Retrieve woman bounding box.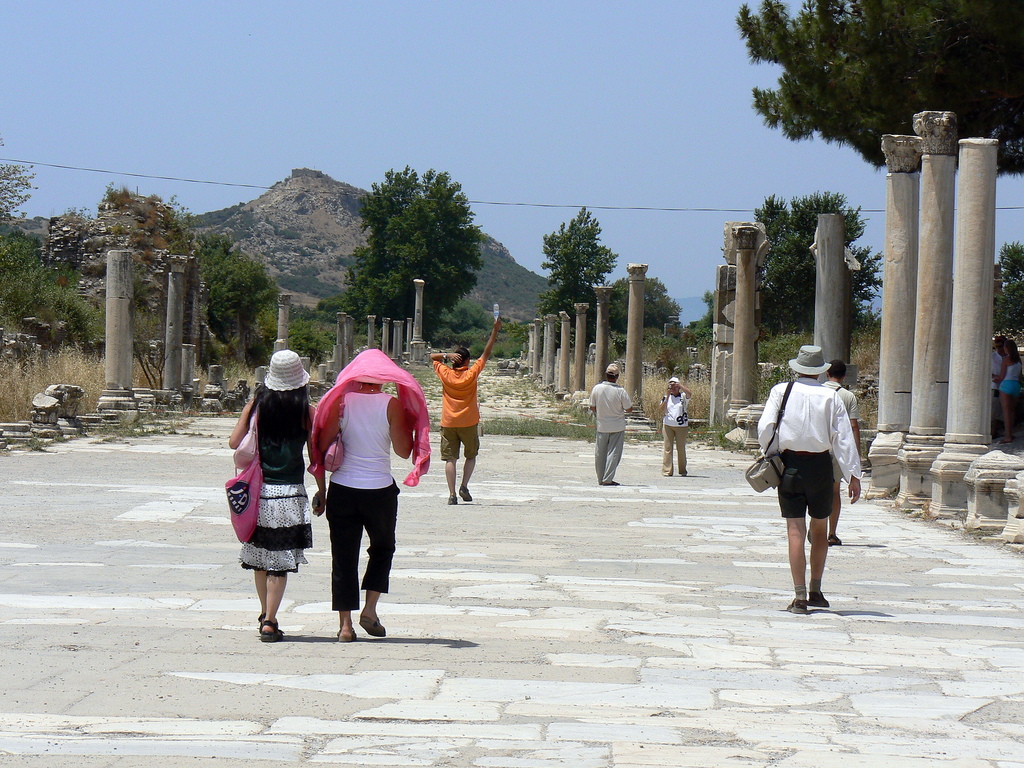
Bounding box: left=227, top=351, right=327, bottom=641.
